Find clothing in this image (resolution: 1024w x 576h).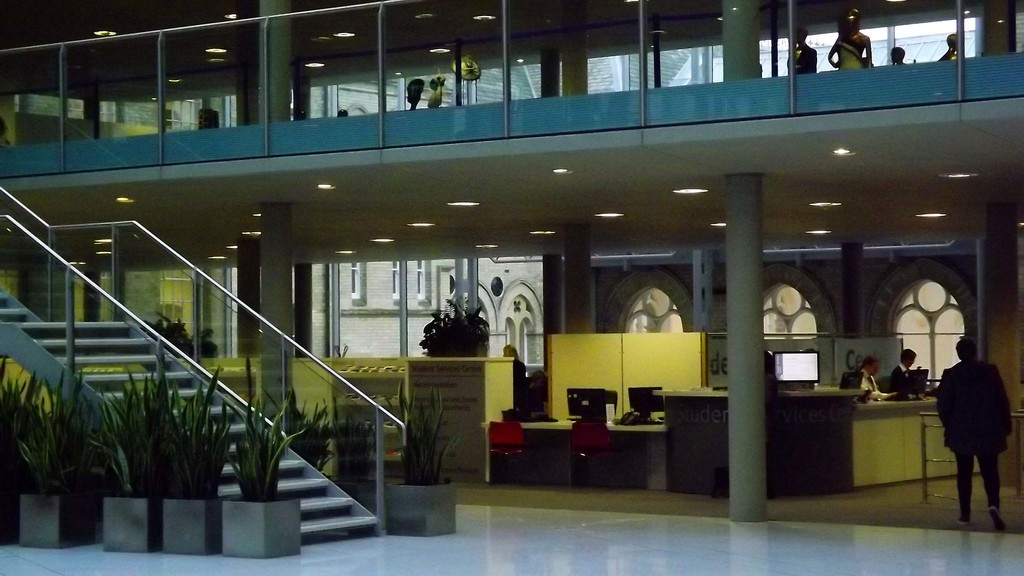
box(938, 336, 1014, 507).
